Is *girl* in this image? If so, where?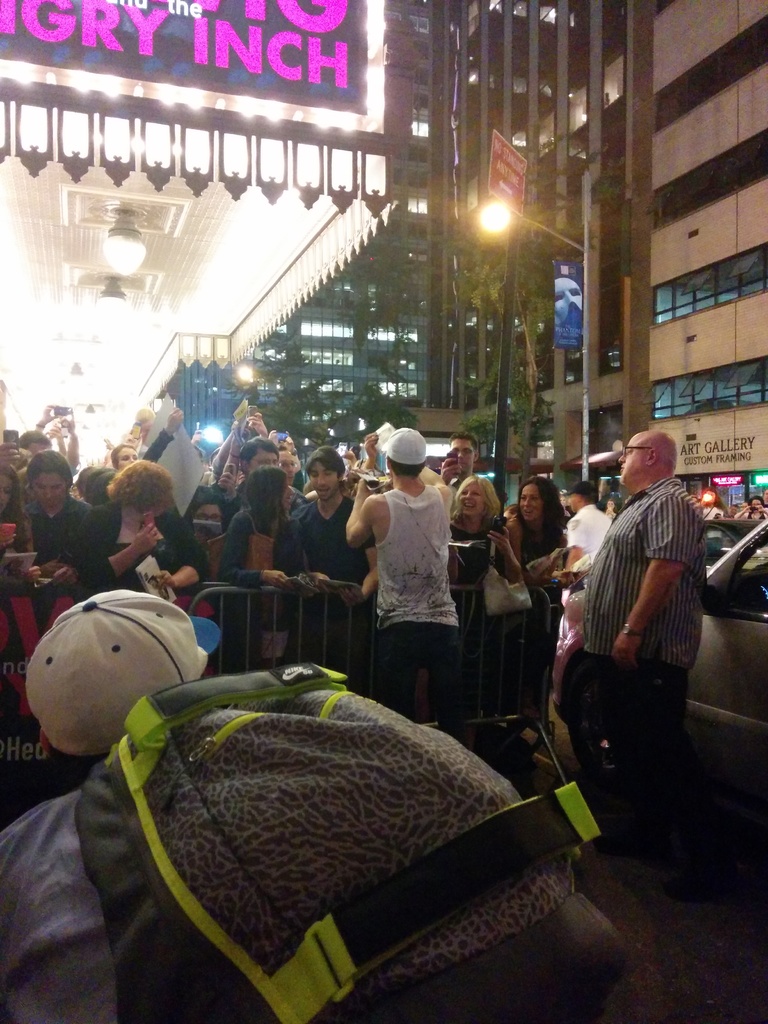
Yes, at (left=445, top=473, right=520, bottom=590).
